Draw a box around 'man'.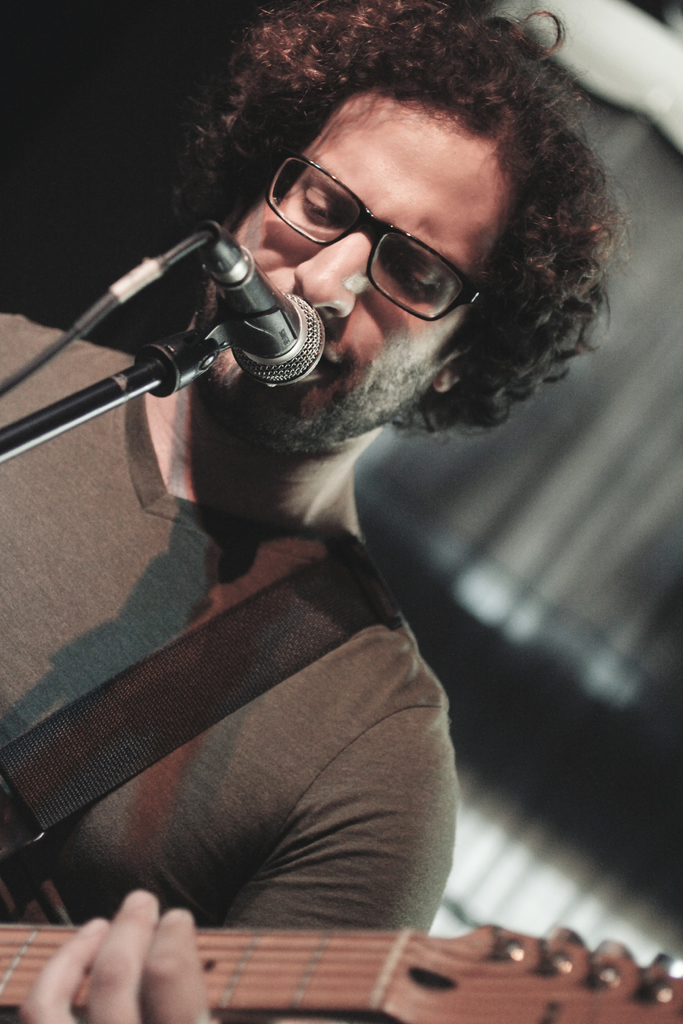
detection(1, 0, 663, 945).
